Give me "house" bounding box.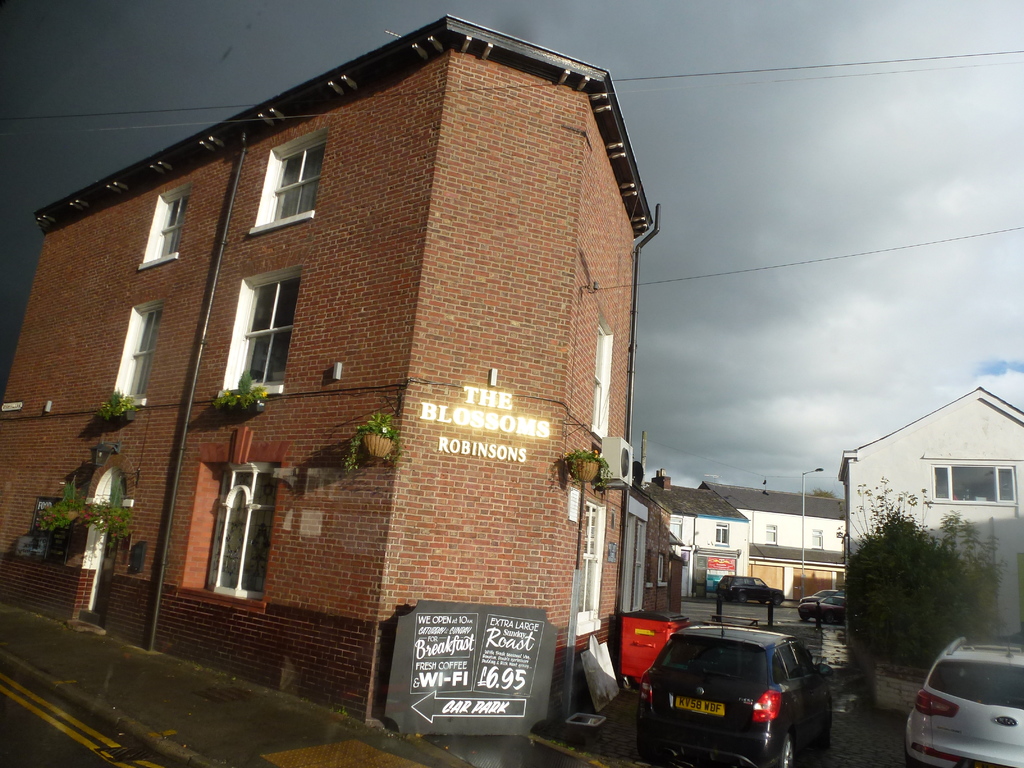
834,380,1023,683.
